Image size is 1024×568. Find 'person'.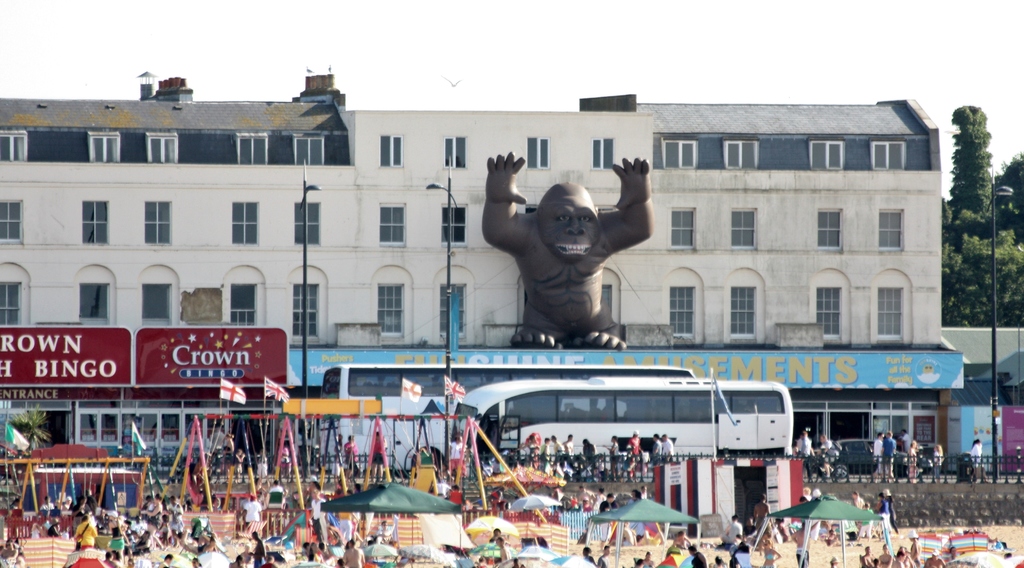
box=[343, 430, 356, 469].
